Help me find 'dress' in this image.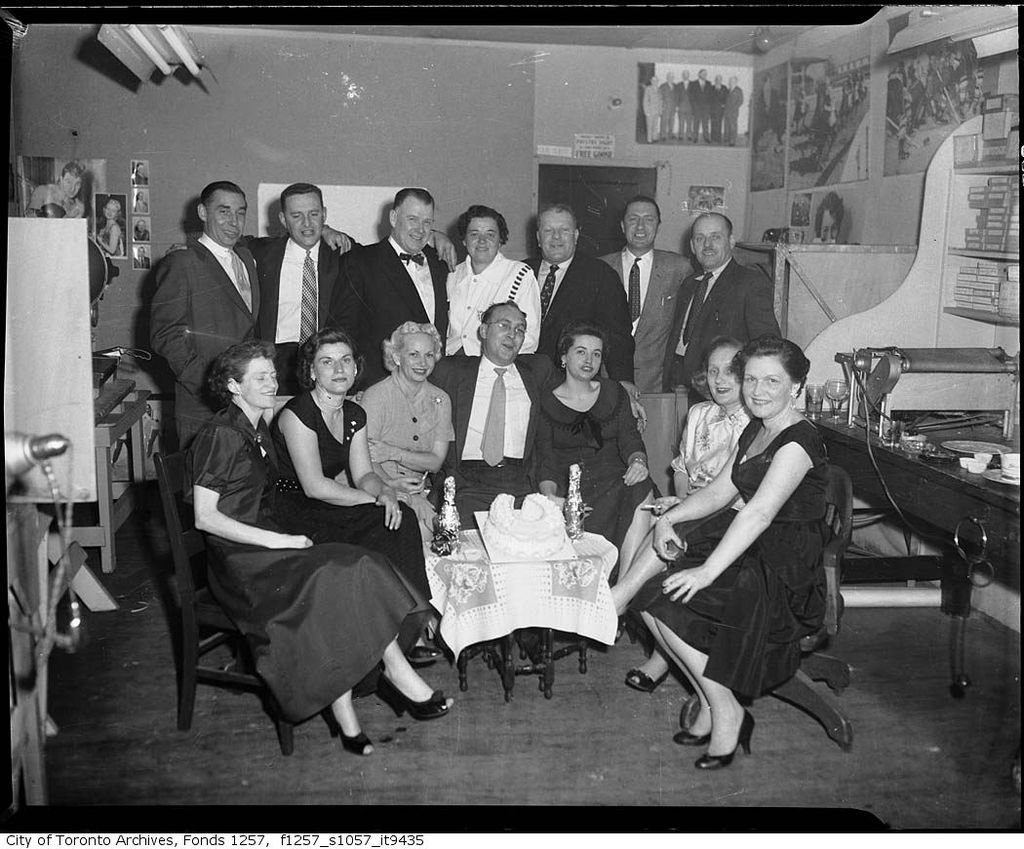
Found it: 264, 392, 424, 591.
